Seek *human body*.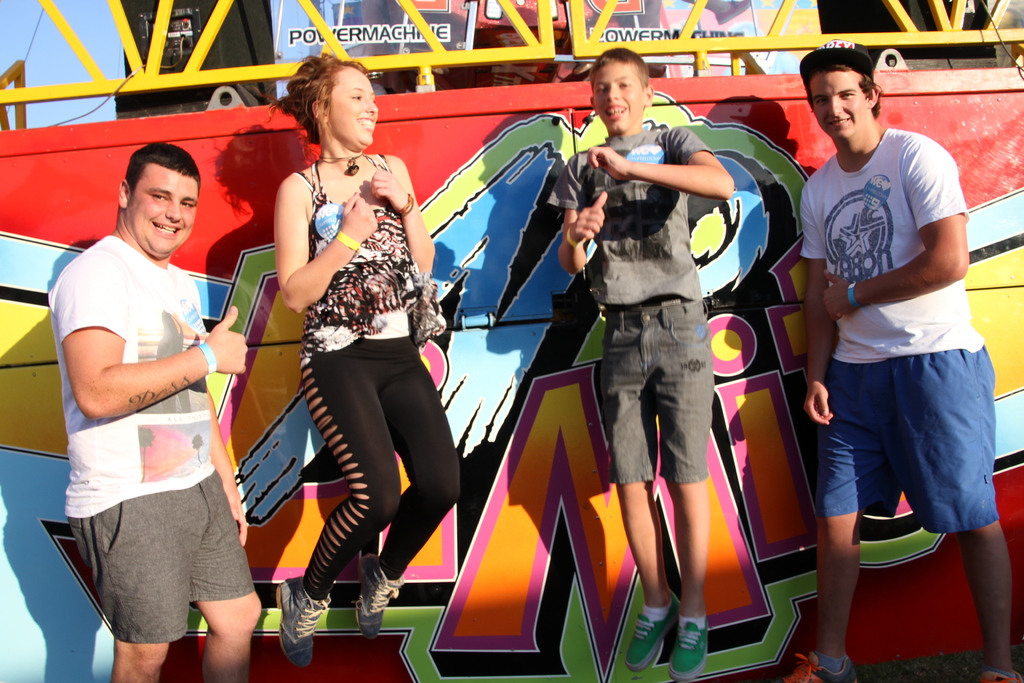
bbox(274, 151, 463, 670).
